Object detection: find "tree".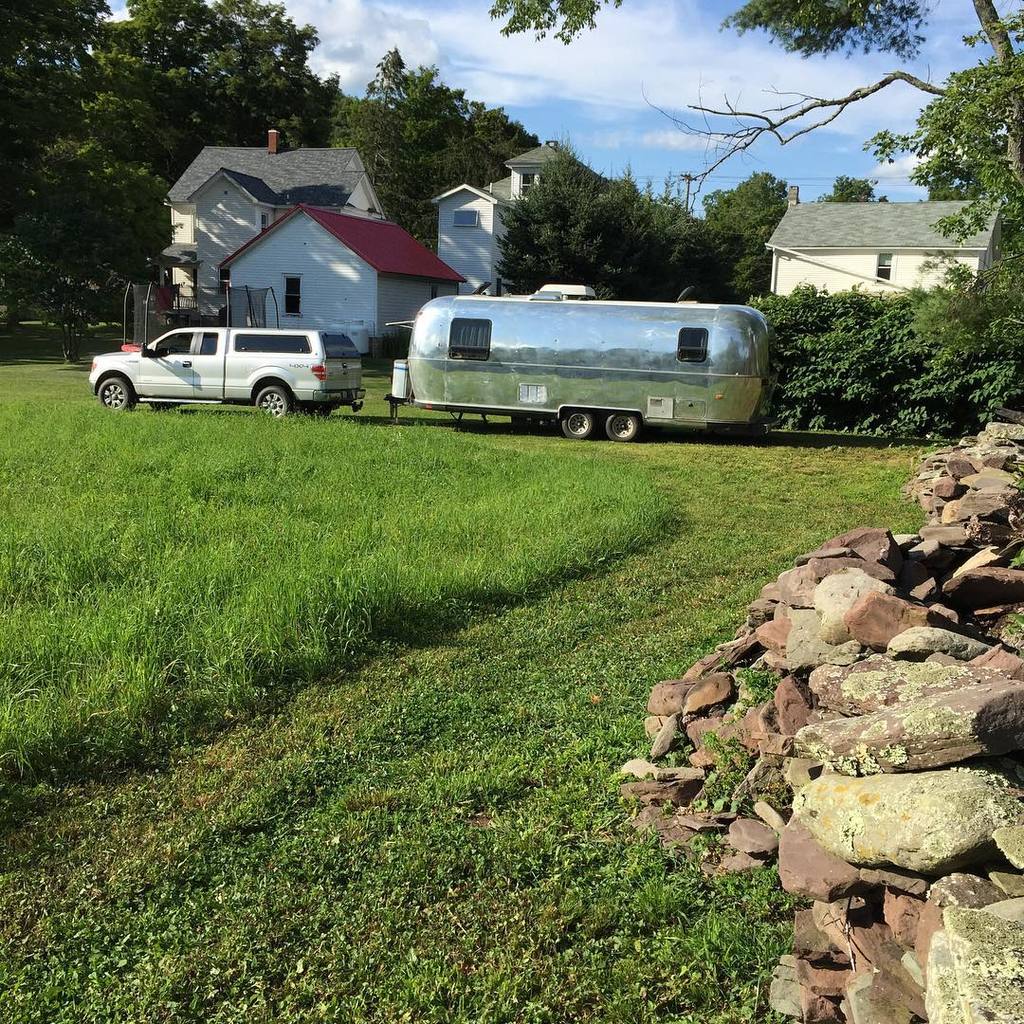
[x1=2, y1=141, x2=117, y2=362].
